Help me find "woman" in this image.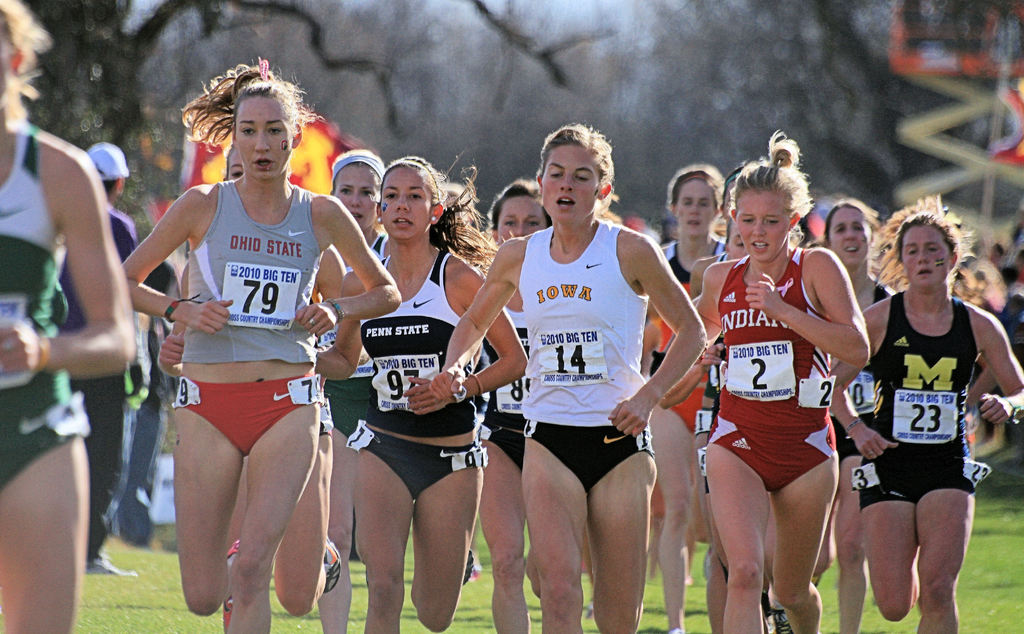
Found it: pyautogui.locateOnScreen(834, 194, 1023, 633).
